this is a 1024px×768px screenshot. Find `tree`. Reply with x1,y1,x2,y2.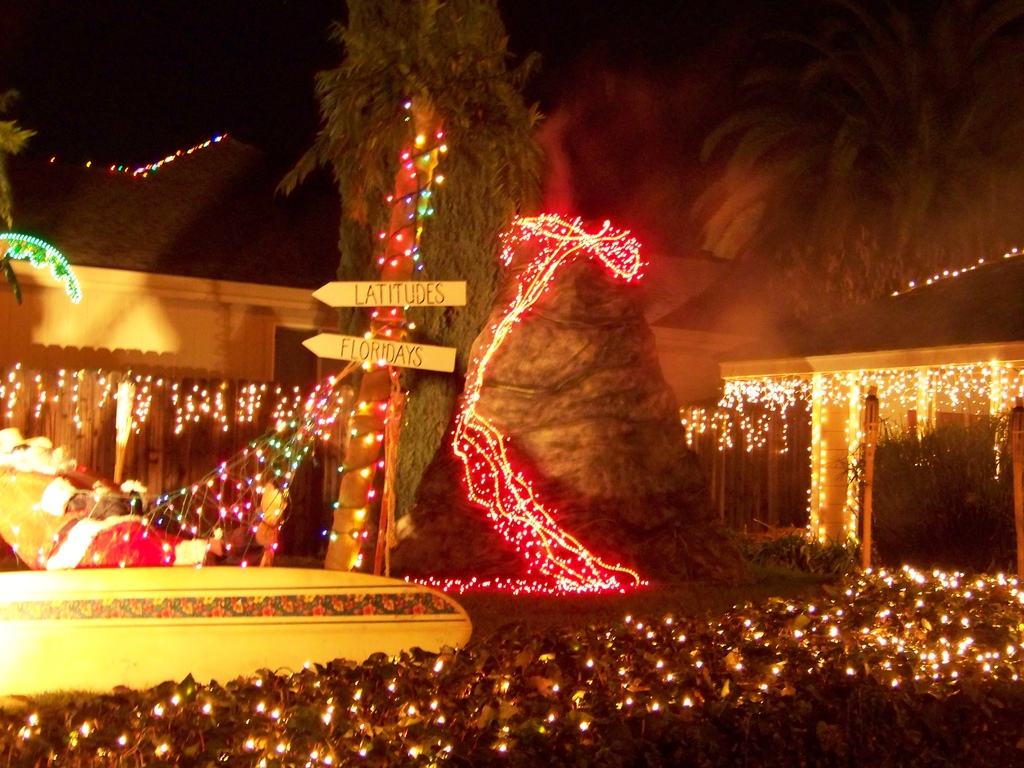
374,8,744,583.
